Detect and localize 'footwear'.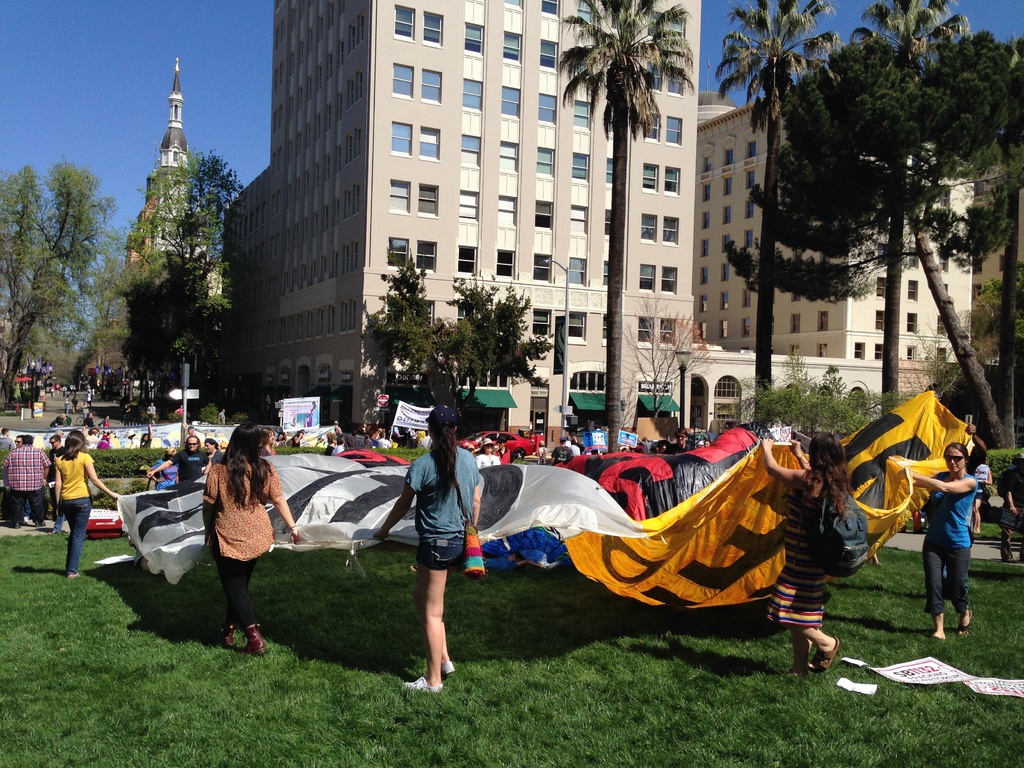
Localized at x1=403, y1=674, x2=440, y2=695.
